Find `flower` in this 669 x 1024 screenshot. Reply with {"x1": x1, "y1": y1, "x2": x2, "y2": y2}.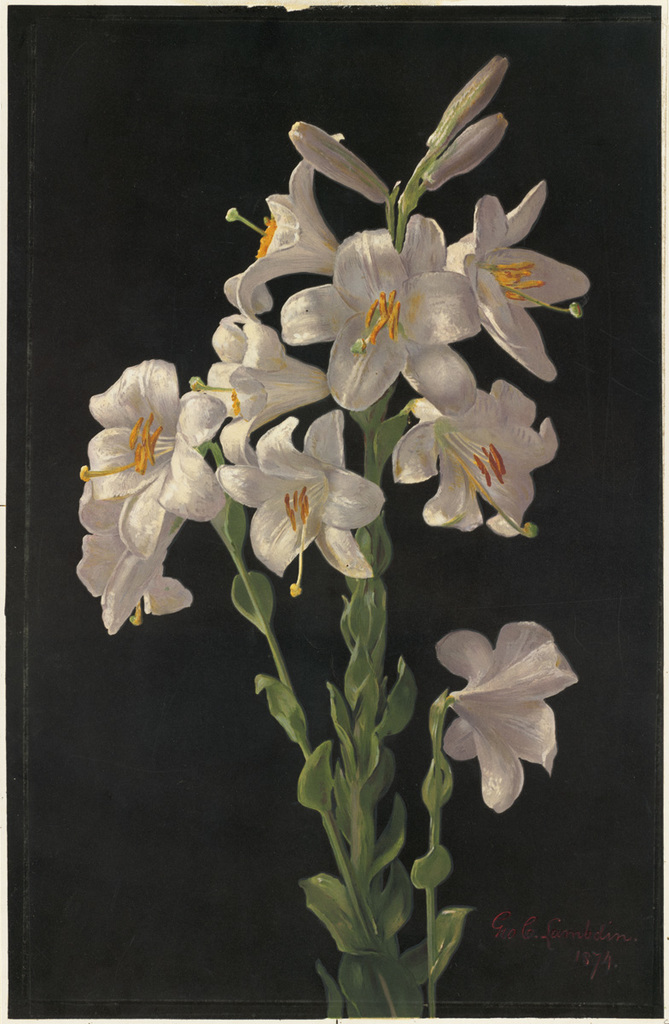
{"x1": 66, "y1": 473, "x2": 191, "y2": 637}.
